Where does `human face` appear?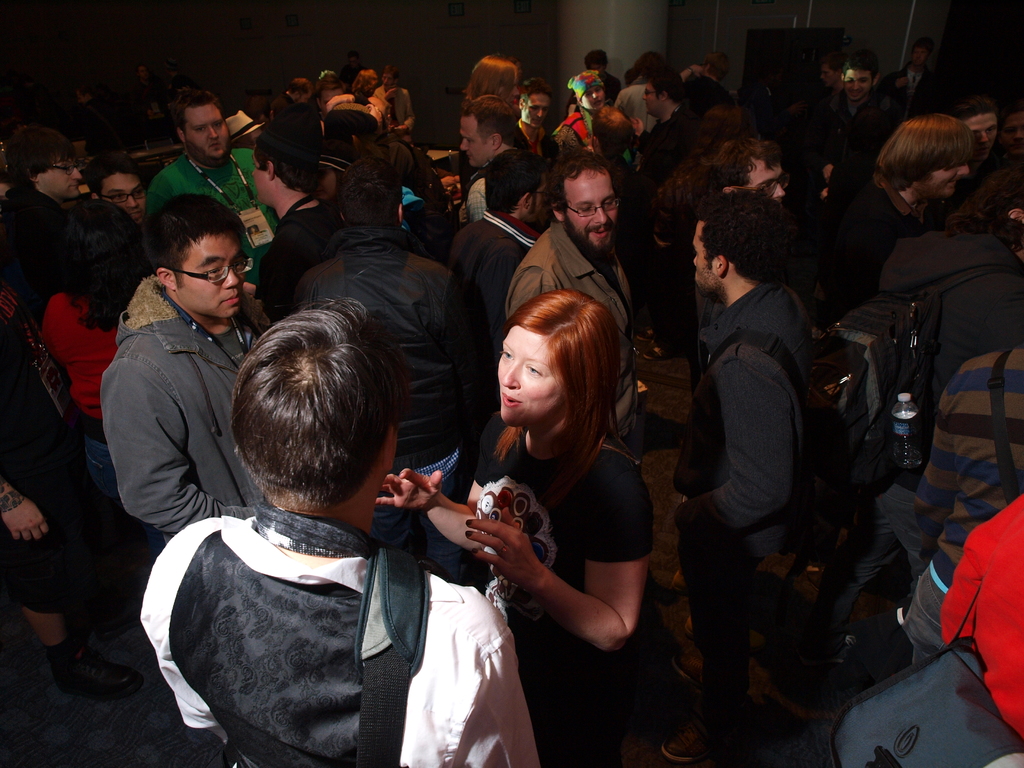
Appears at box=[108, 177, 146, 220].
